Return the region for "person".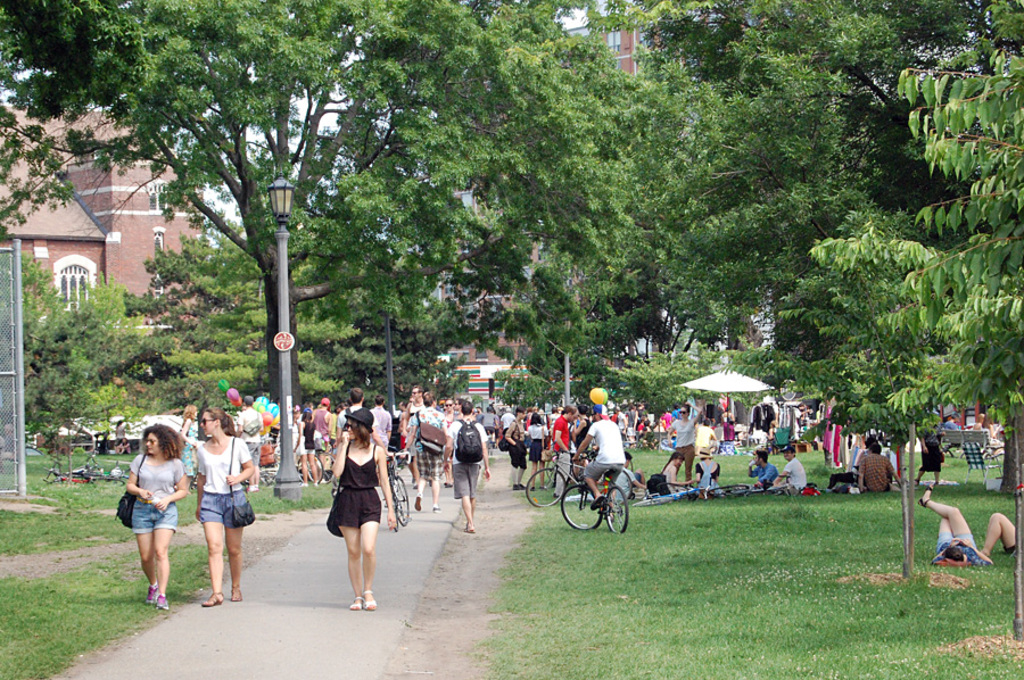
bbox=[569, 406, 624, 513].
